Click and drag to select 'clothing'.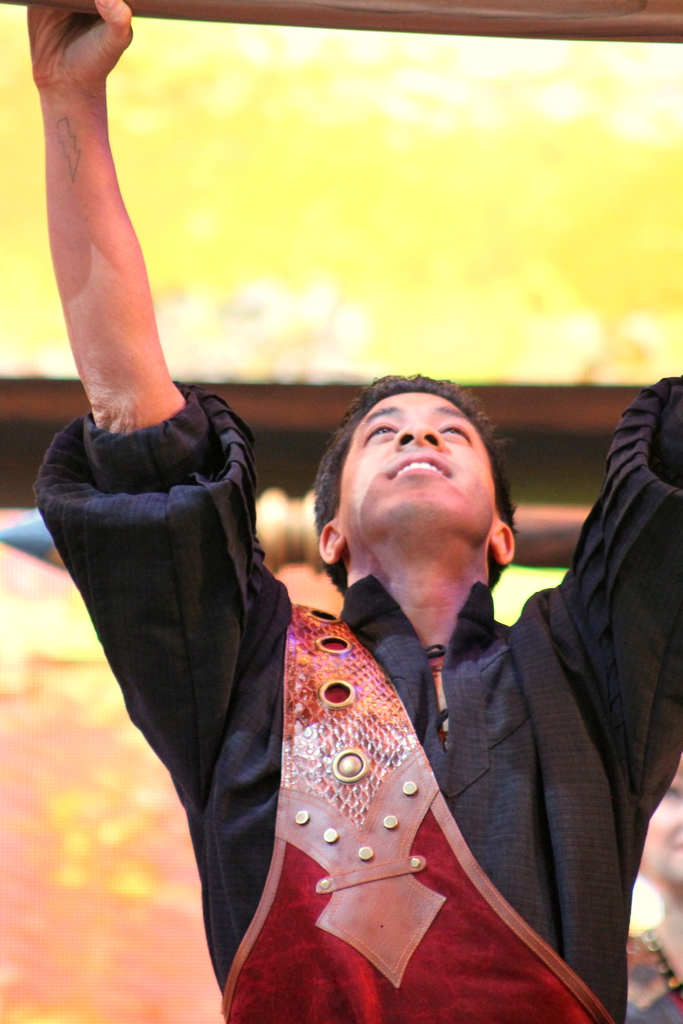
Selection: bbox=(36, 372, 682, 1012).
